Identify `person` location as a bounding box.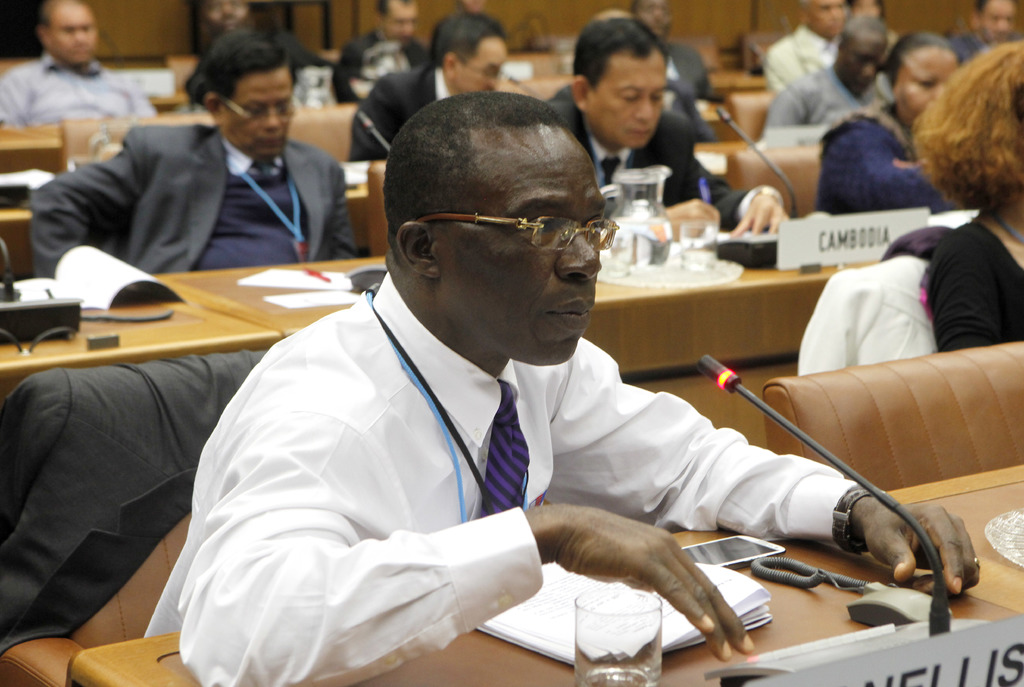
130/87/986/686.
